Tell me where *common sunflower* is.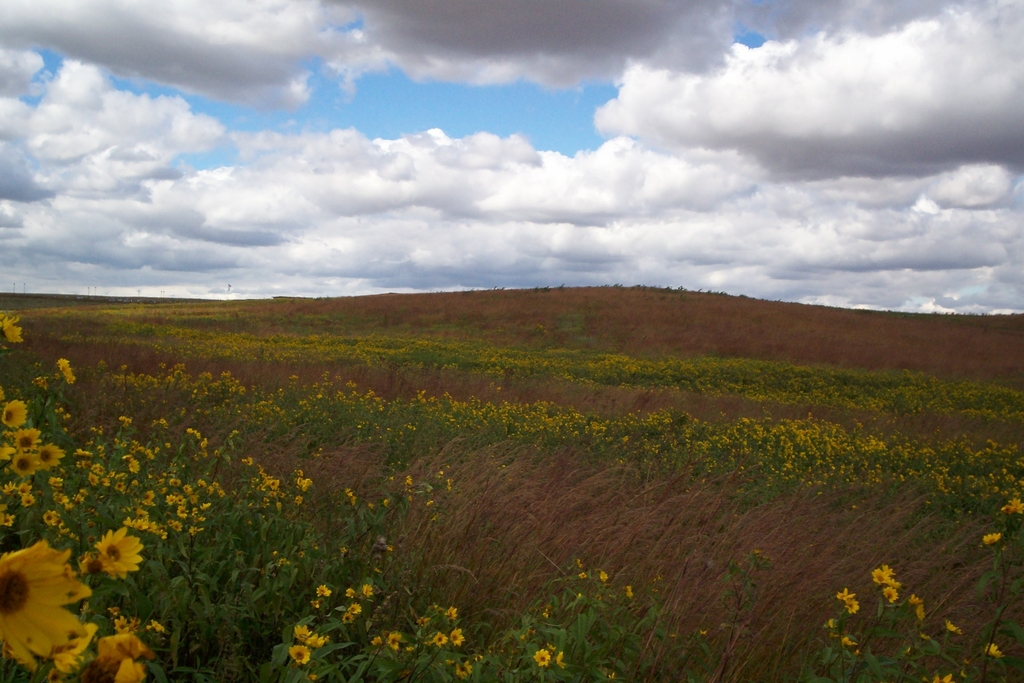
*common sunflower* is at [x1=871, y1=565, x2=889, y2=584].
